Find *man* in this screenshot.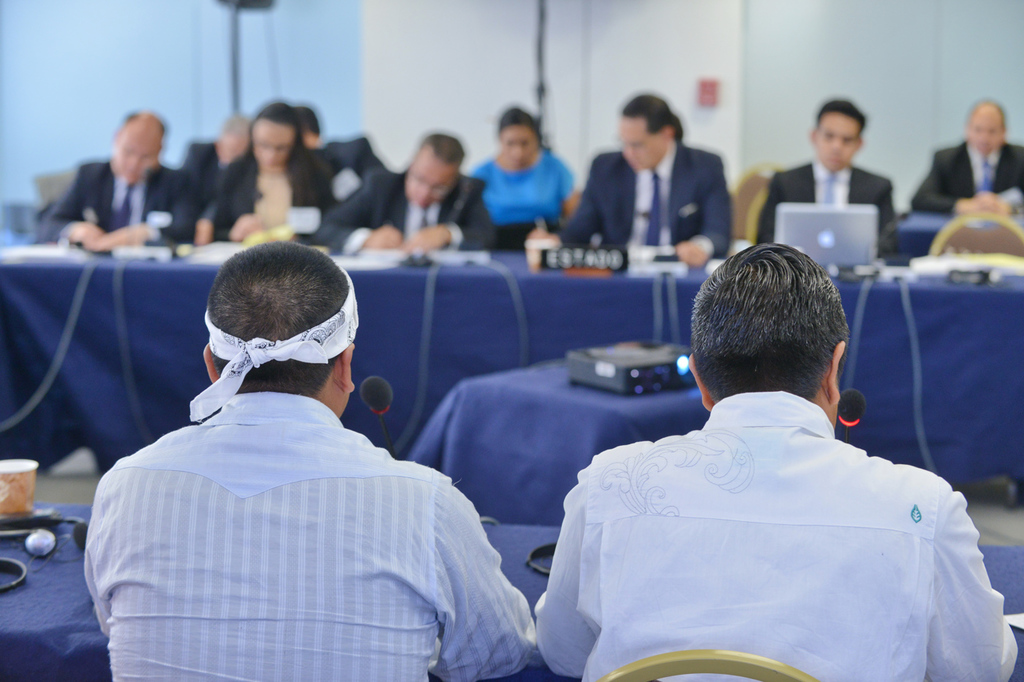
The bounding box for *man* is bbox=[82, 240, 539, 681].
